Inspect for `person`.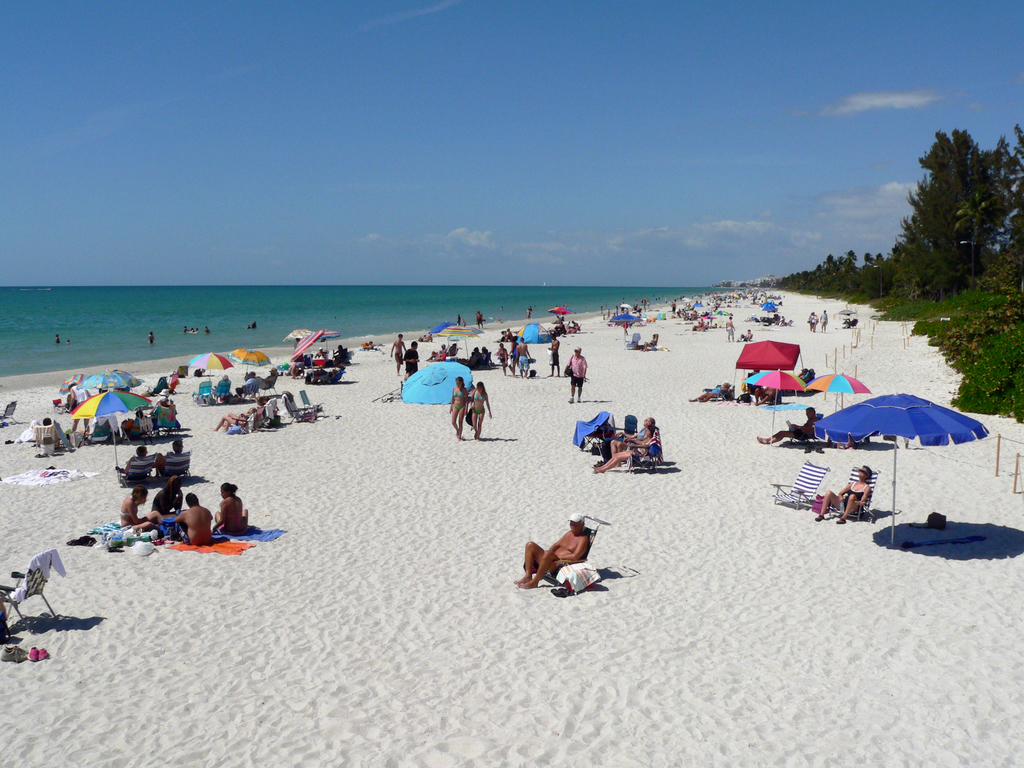
Inspection: bbox(549, 333, 563, 373).
